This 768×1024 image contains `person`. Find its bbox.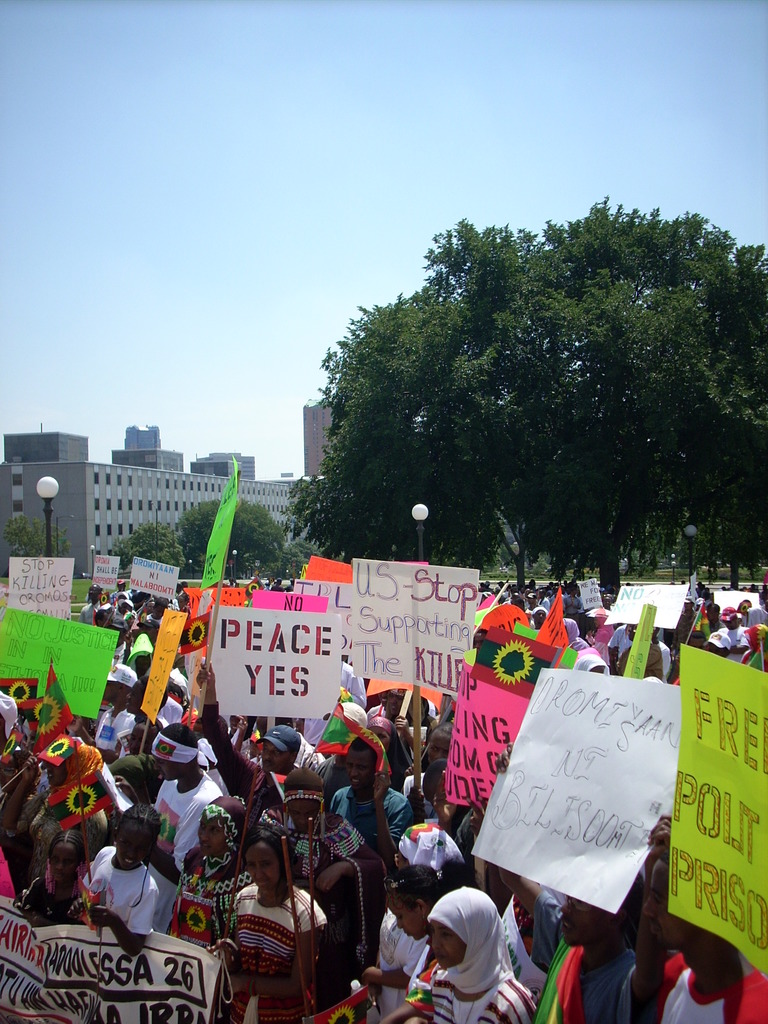
box=[113, 718, 225, 872].
